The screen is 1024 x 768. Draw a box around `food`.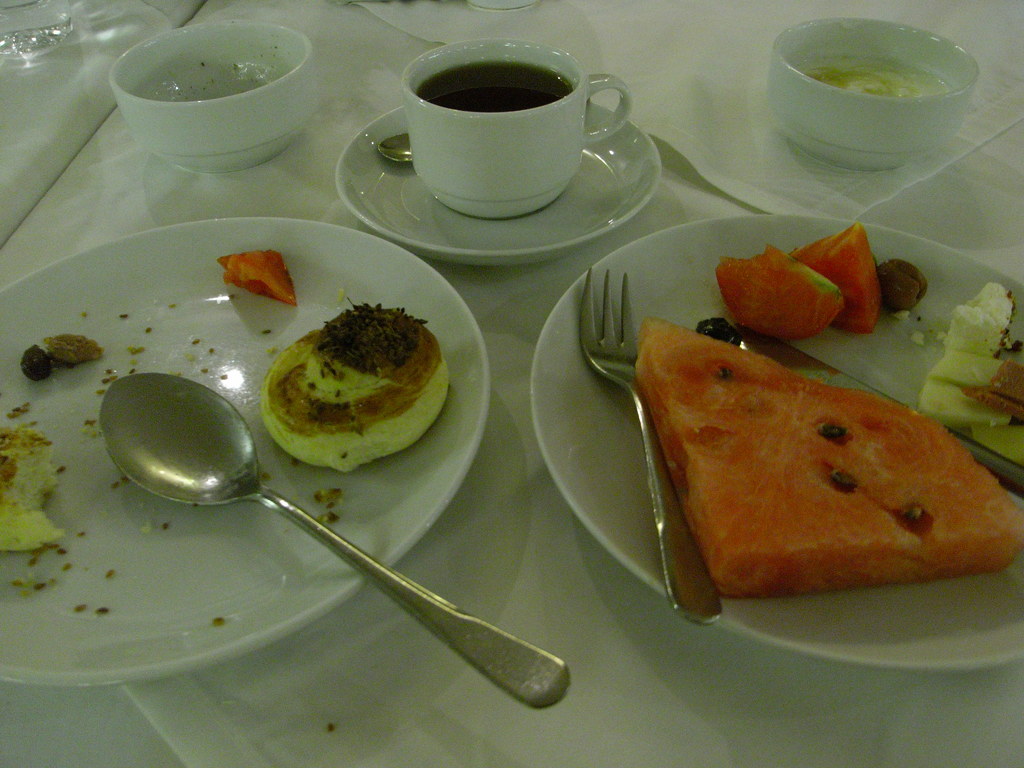
269/291/443/479.
